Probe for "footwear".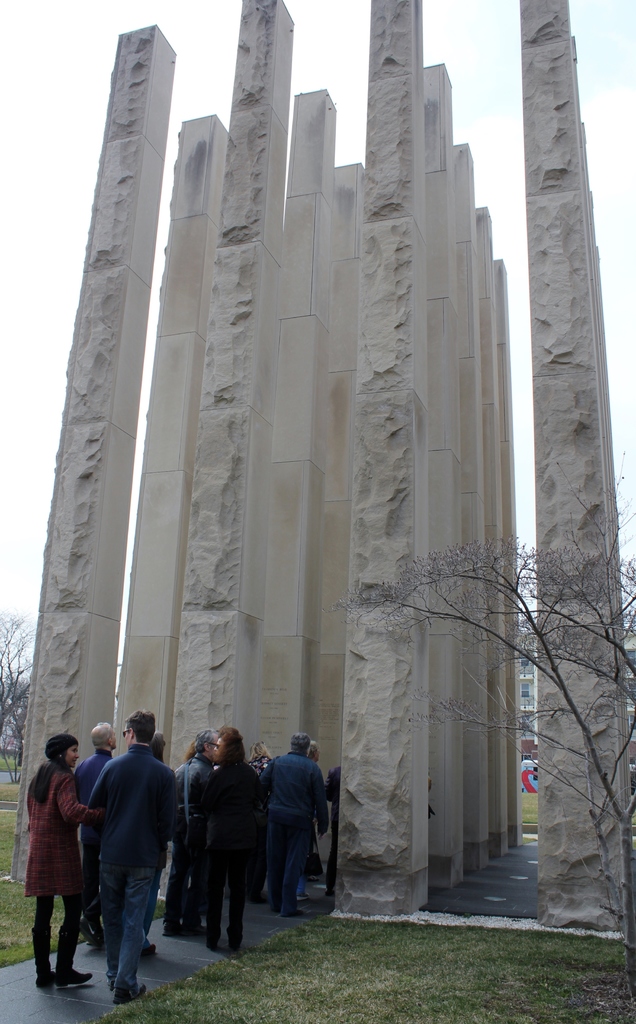
Probe result: <box>122,981,148,1002</box>.
